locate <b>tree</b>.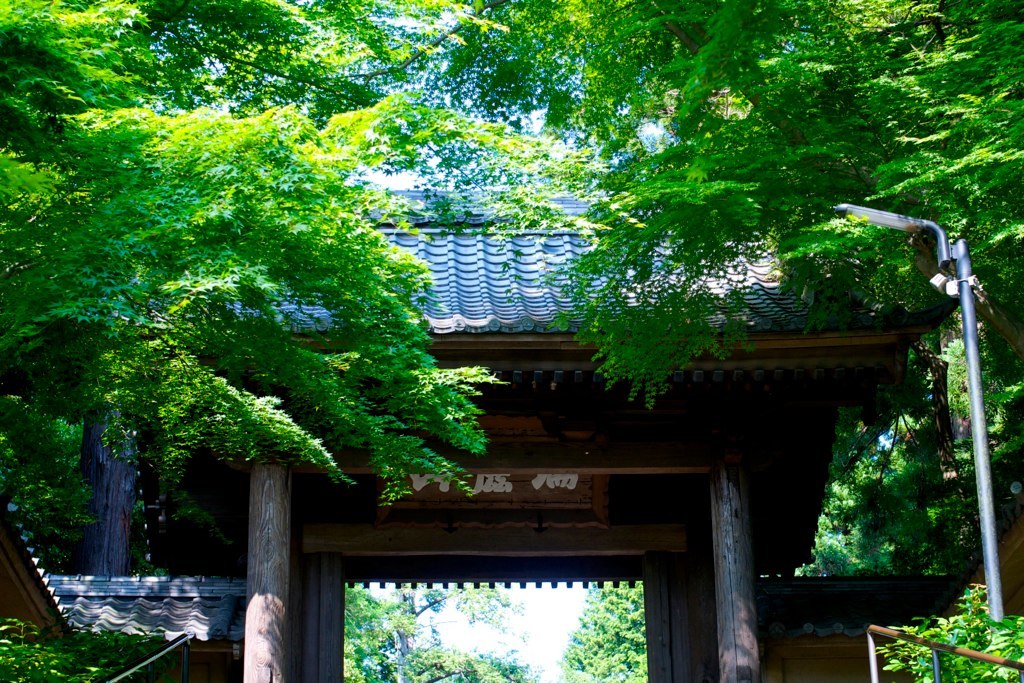
Bounding box: (450, 0, 1023, 403).
